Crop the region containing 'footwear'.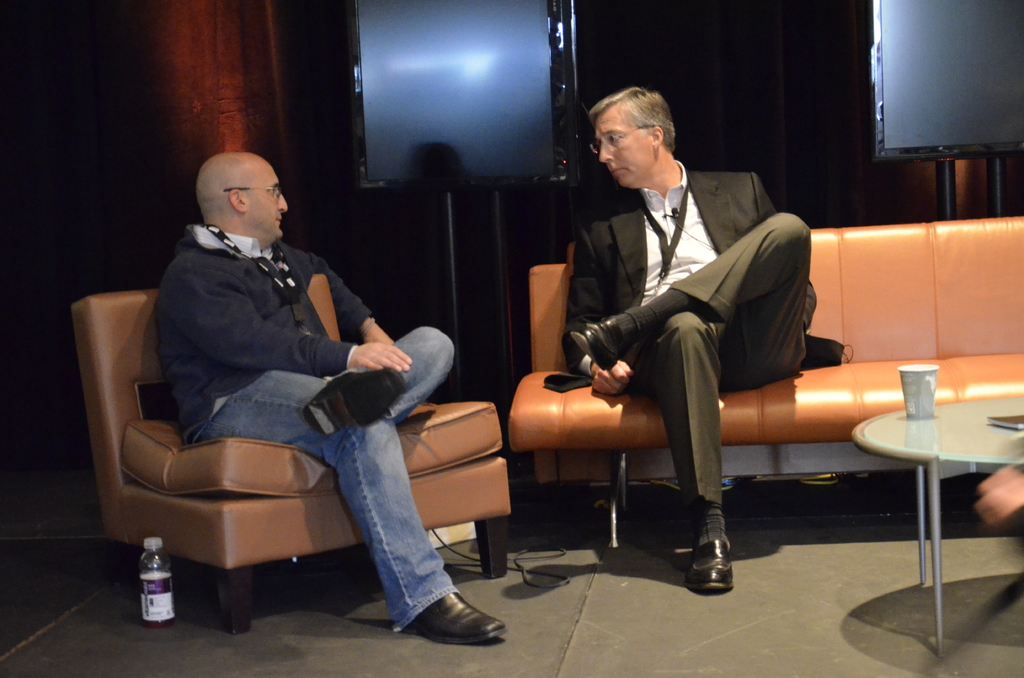
Crop region: crop(305, 362, 407, 439).
